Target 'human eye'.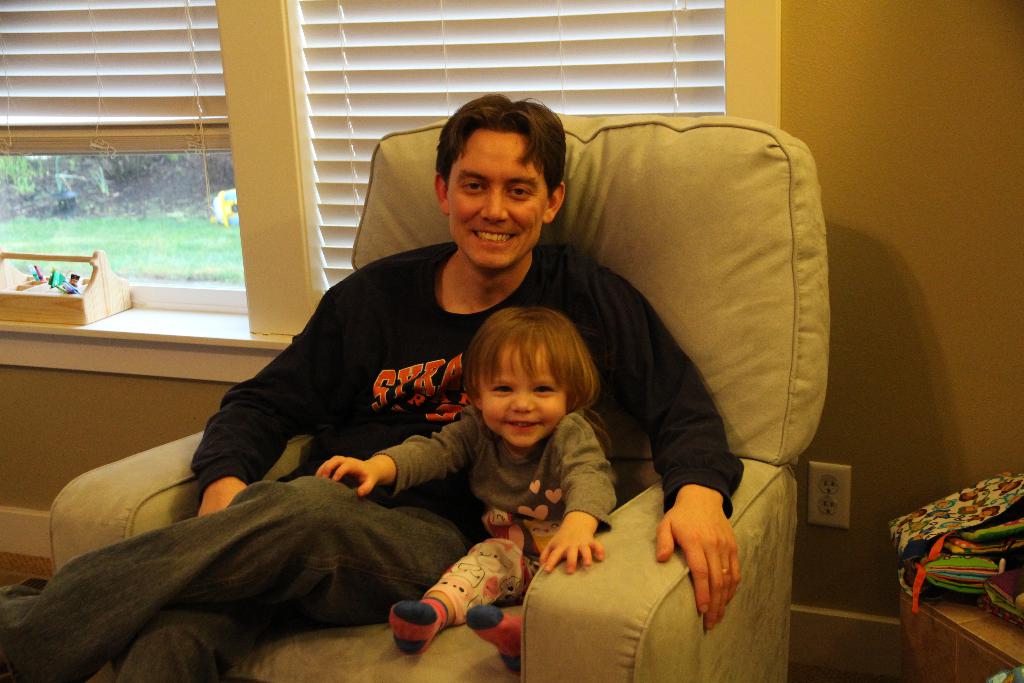
Target region: 465:179:487:190.
